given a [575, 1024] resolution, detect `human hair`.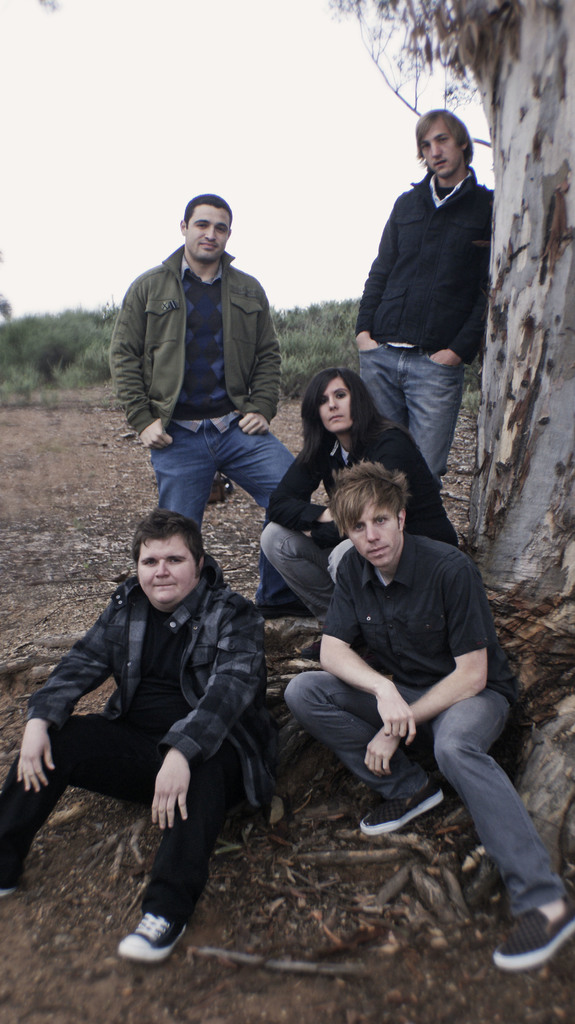
x1=182, y1=195, x2=231, y2=239.
